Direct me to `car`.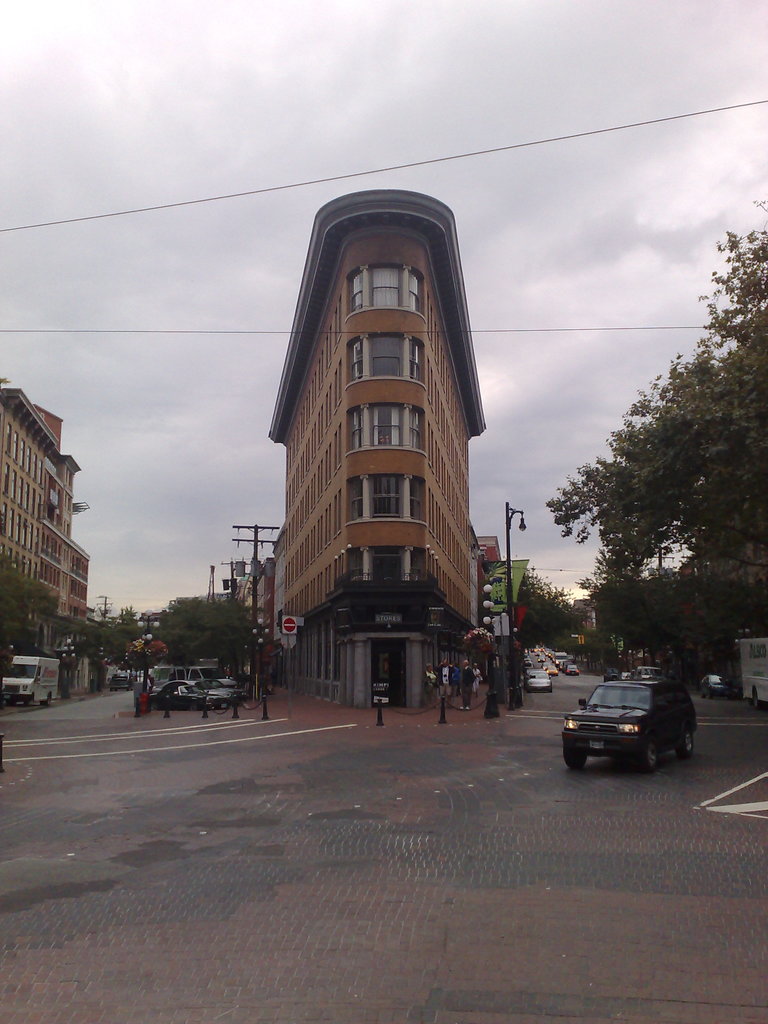
Direction: box=[547, 661, 708, 769].
